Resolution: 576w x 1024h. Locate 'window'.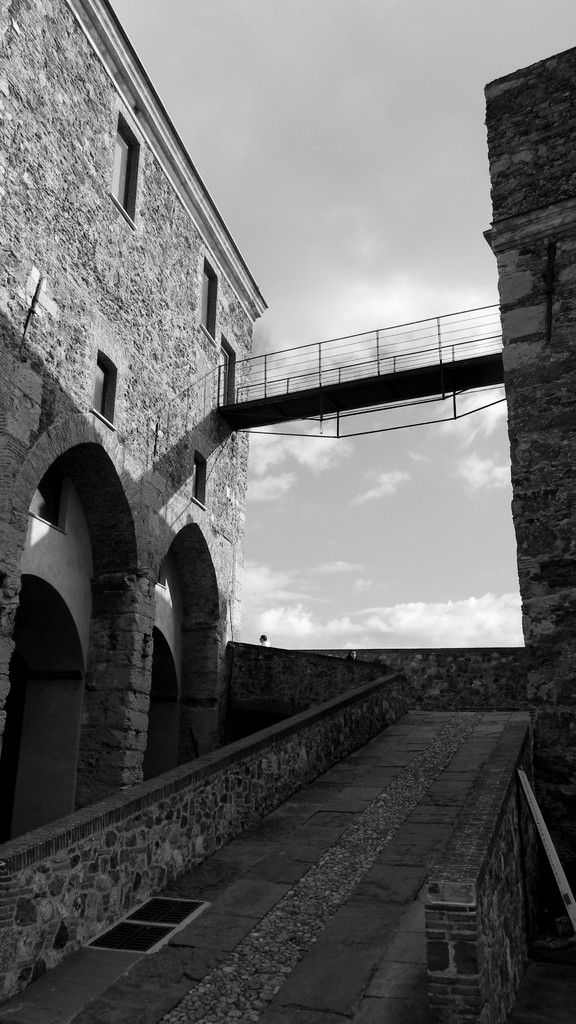
{"left": 109, "top": 106, "right": 143, "bottom": 227}.
